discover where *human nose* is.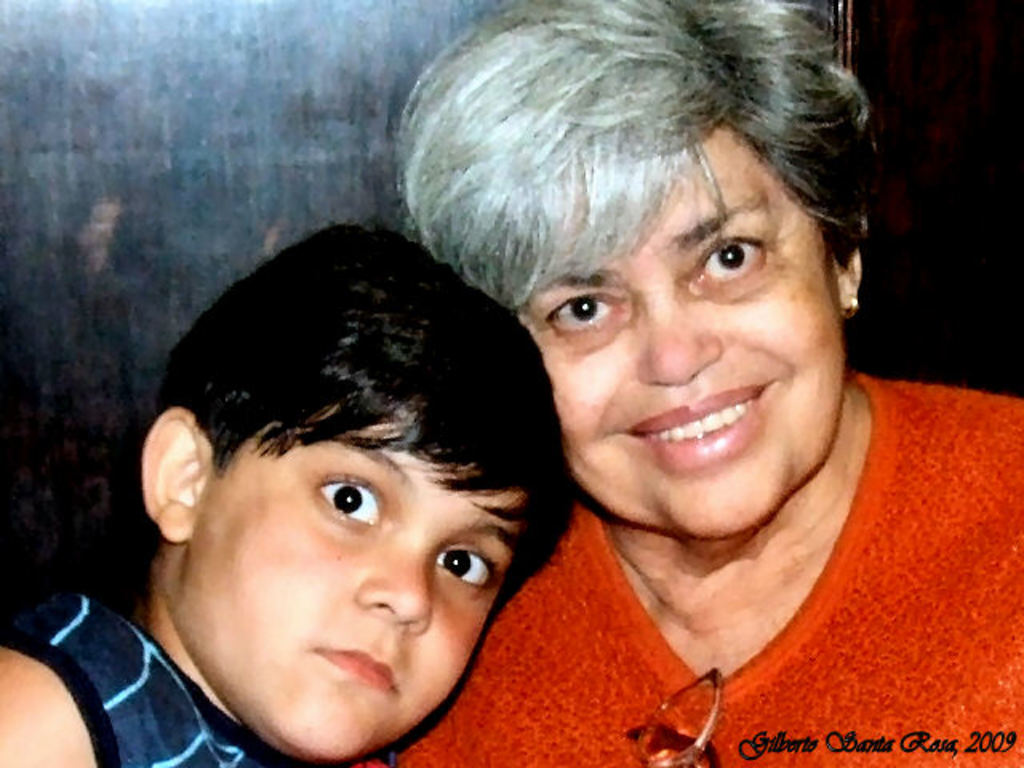
Discovered at box(642, 294, 722, 392).
